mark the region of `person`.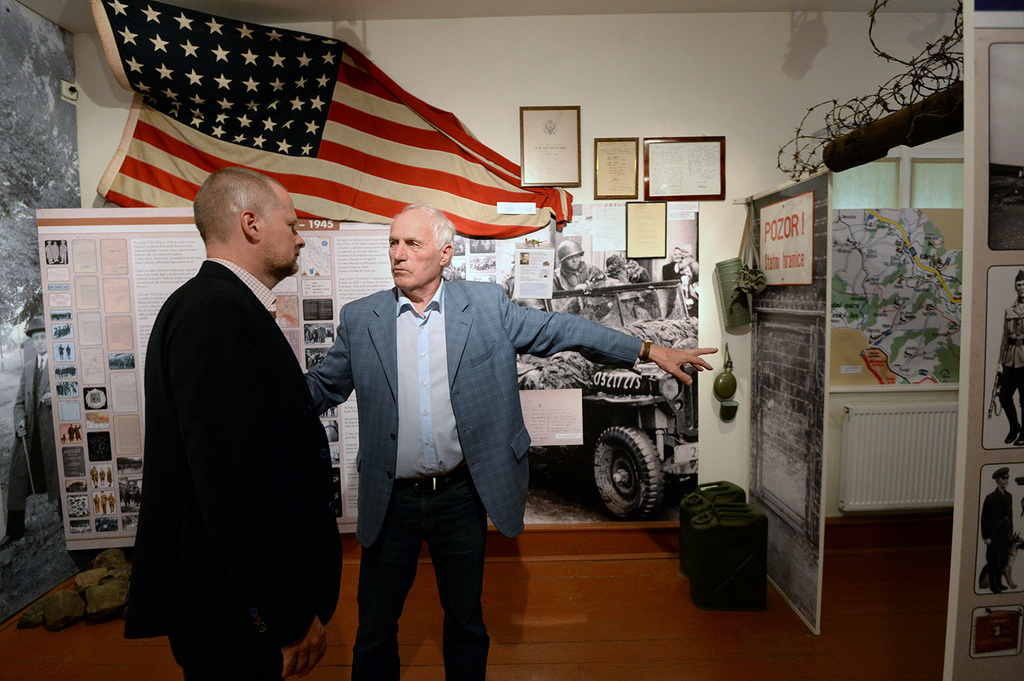
Region: box=[517, 252, 530, 264].
